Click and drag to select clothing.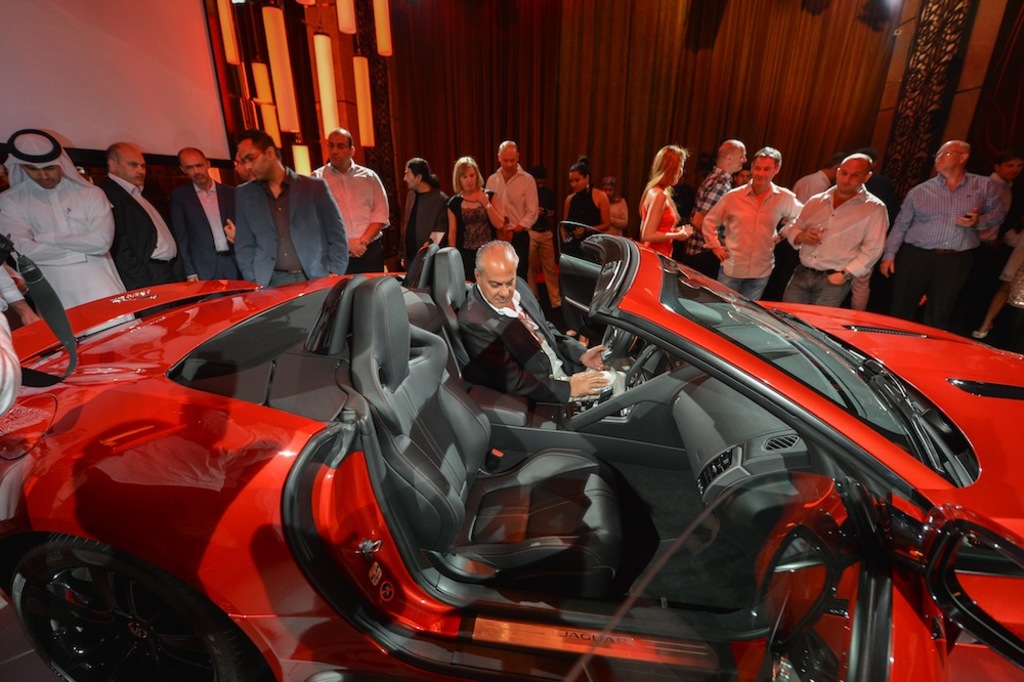
Selection: box(445, 186, 498, 284).
